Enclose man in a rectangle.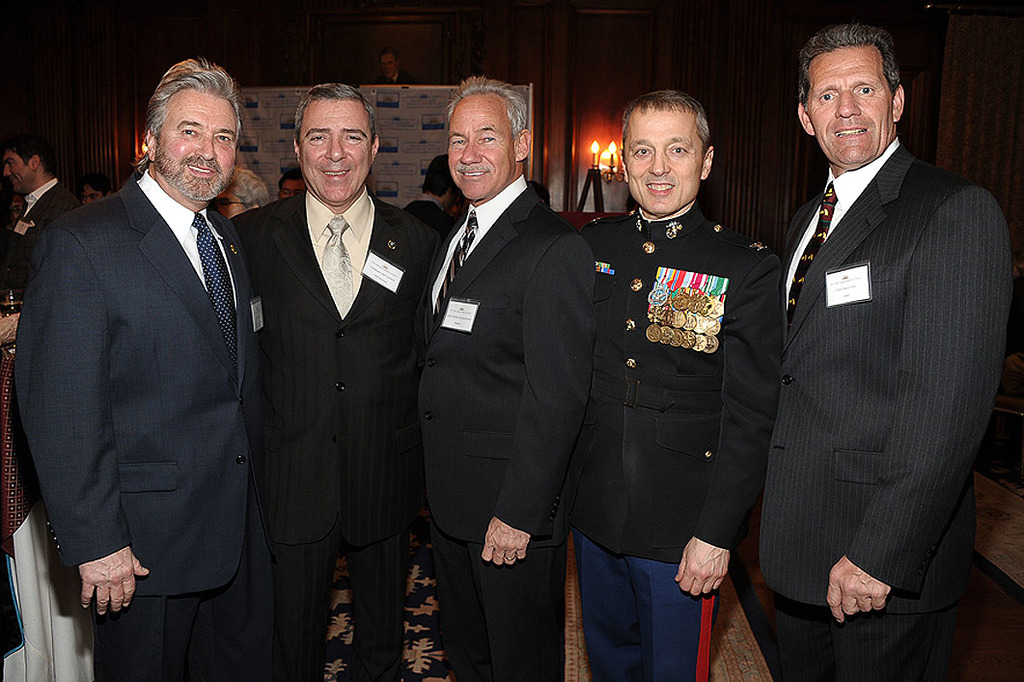
(left=567, top=86, right=786, bottom=681).
